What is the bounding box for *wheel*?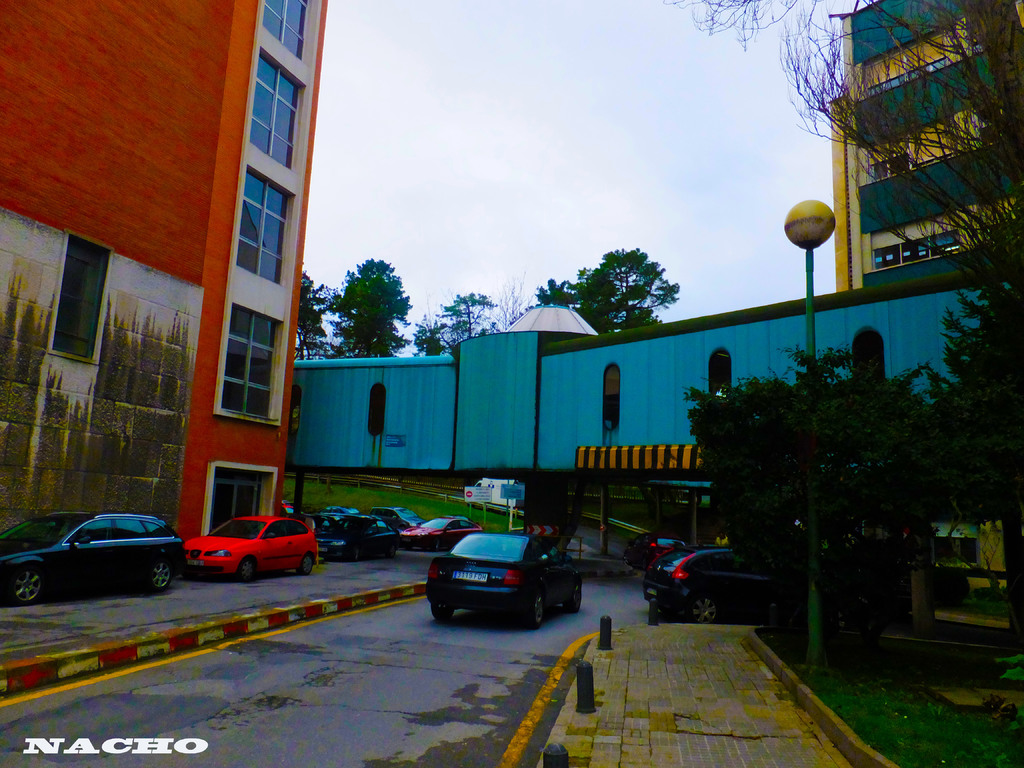
(298,553,313,574).
